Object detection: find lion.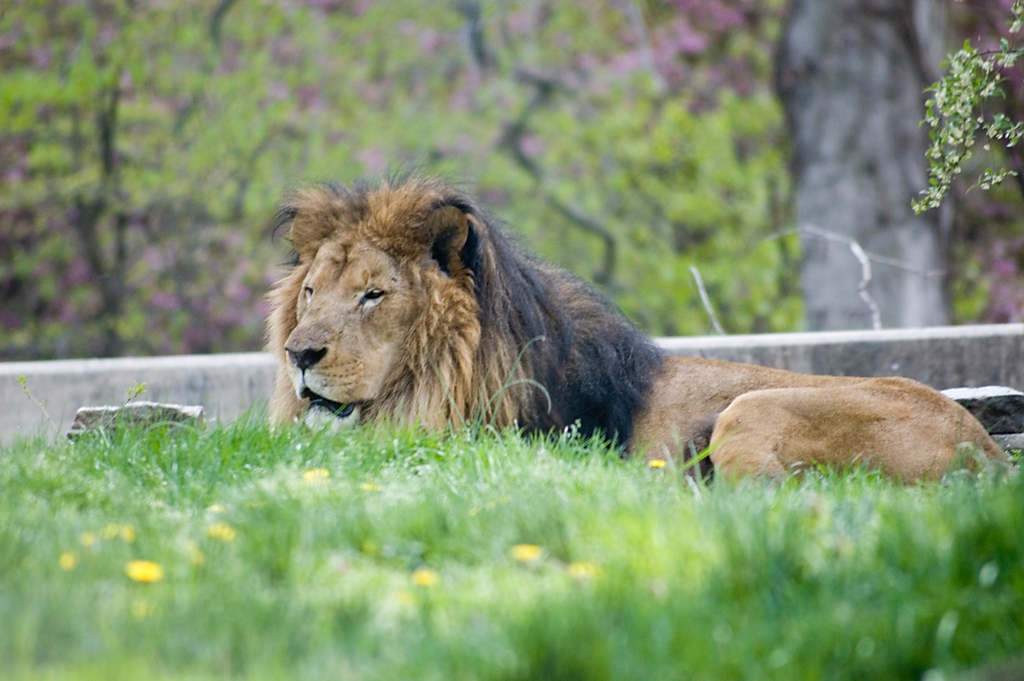
x1=257 y1=158 x2=1015 y2=494.
